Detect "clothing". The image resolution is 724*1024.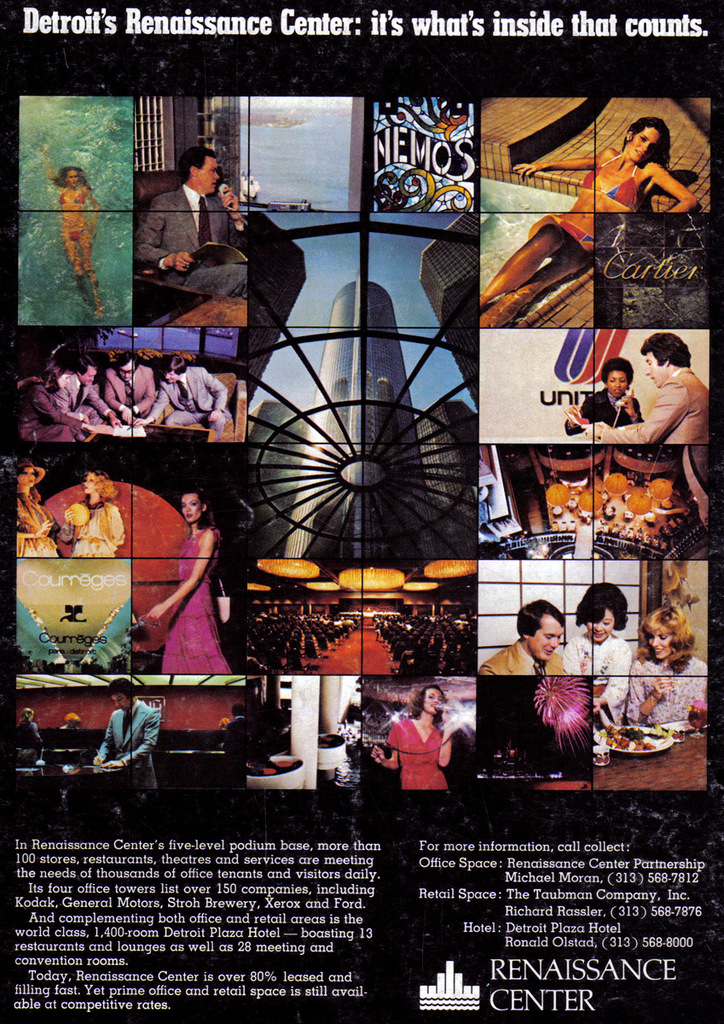
x1=107 y1=365 x2=156 y2=422.
